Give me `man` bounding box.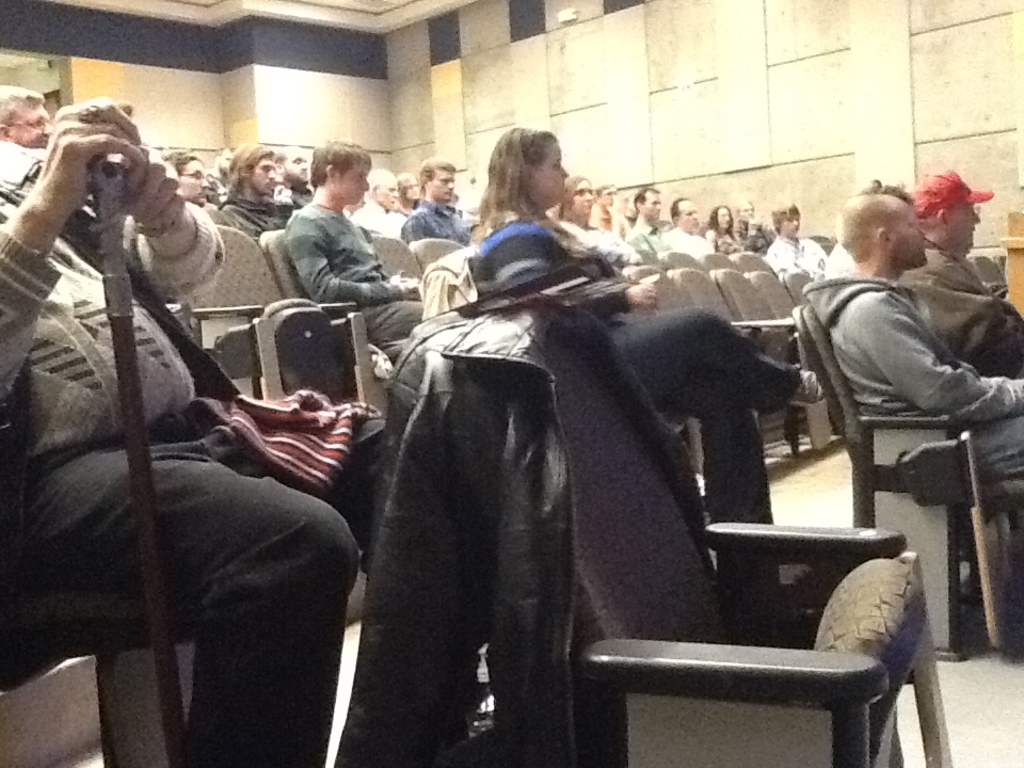
270, 141, 308, 198.
